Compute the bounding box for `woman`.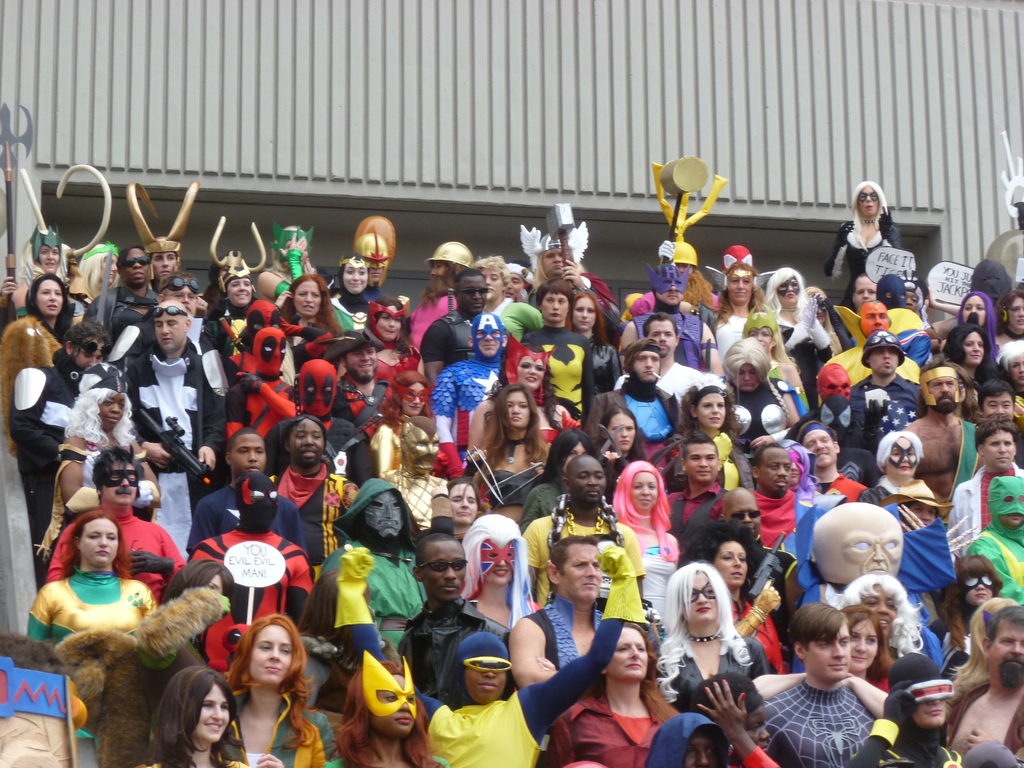
{"x1": 492, "y1": 322, "x2": 575, "y2": 454}.
